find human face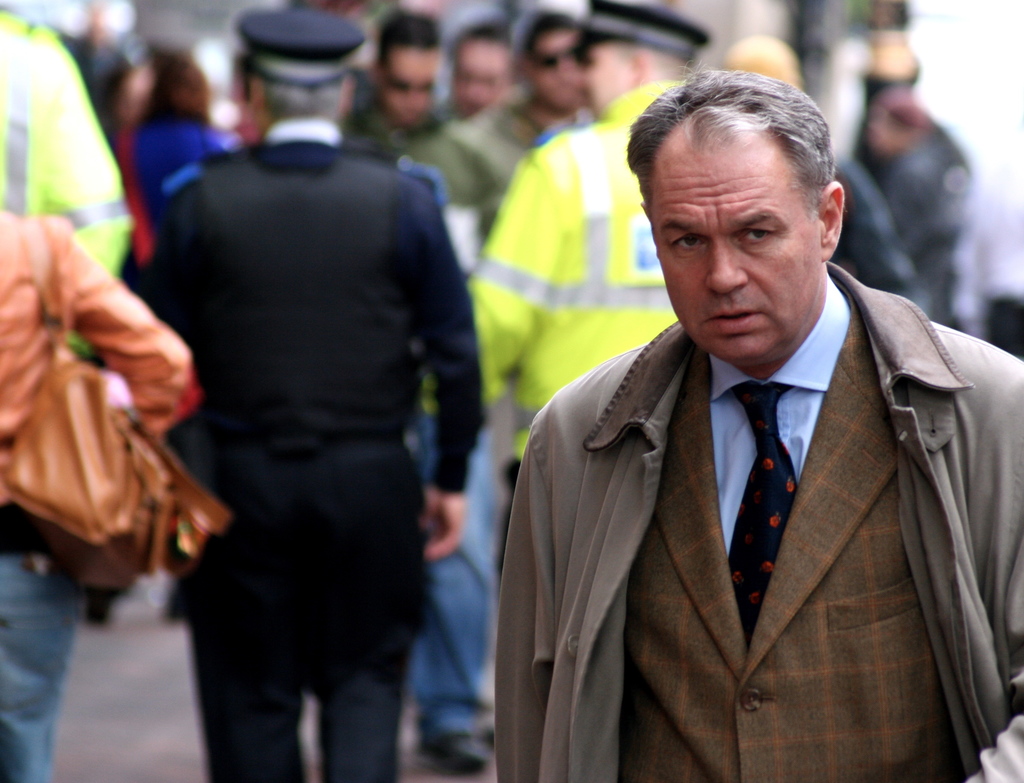
rect(377, 48, 442, 126)
